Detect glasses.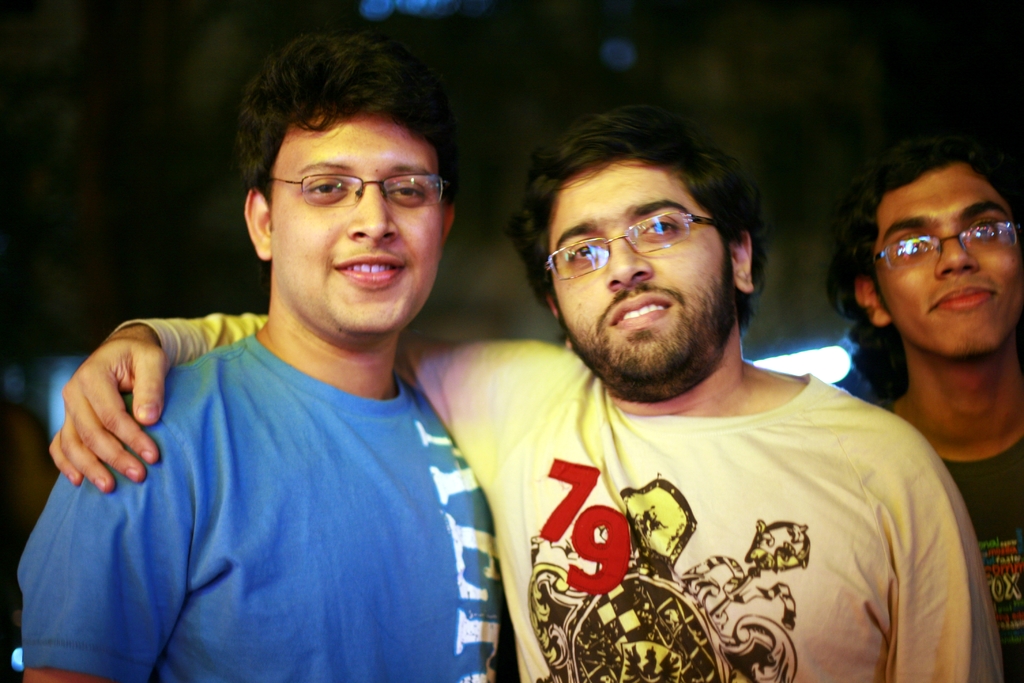
Detected at bbox(876, 220, 1021, 270).
